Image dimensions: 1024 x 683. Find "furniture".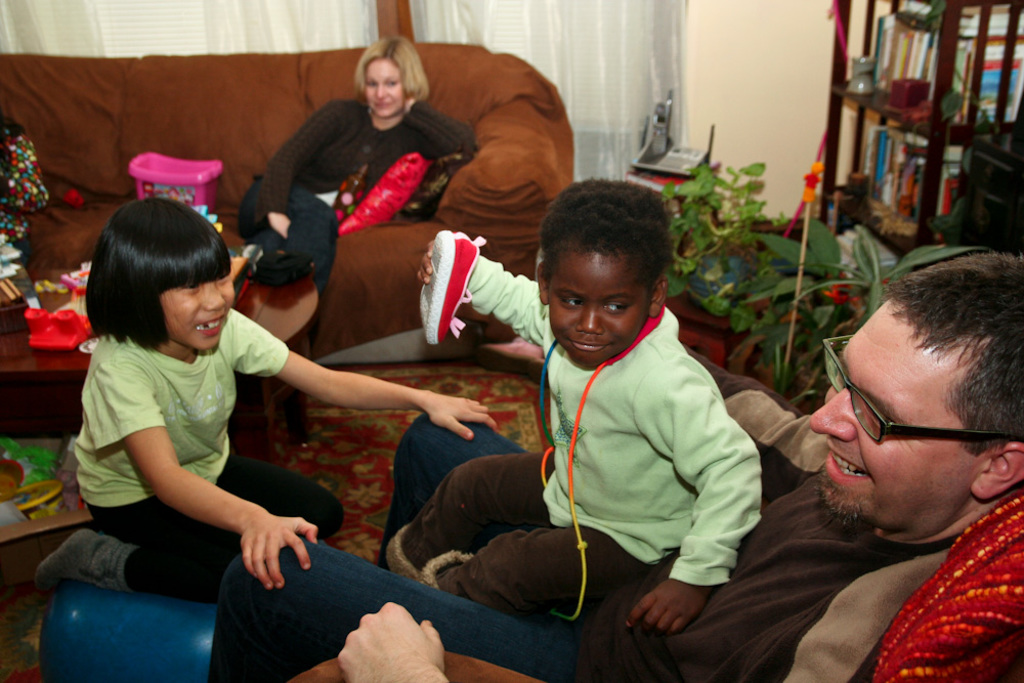
locate(629, 164, 719, 225).
